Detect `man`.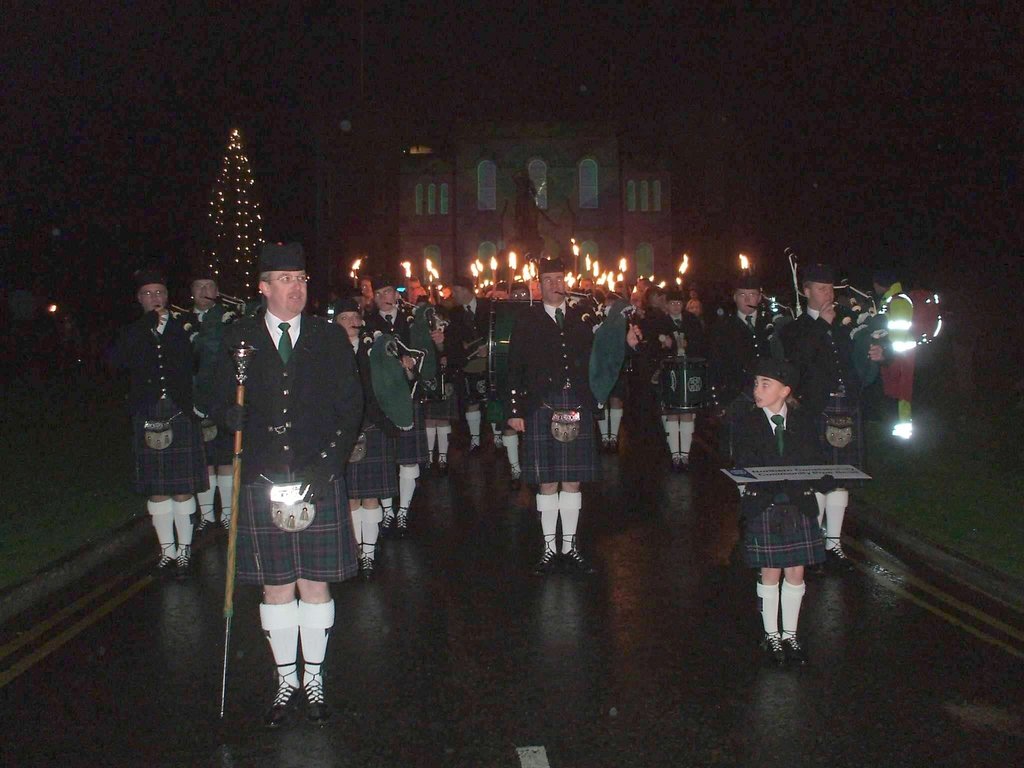
Detected at bbox=[366, 281, 429, 538].
